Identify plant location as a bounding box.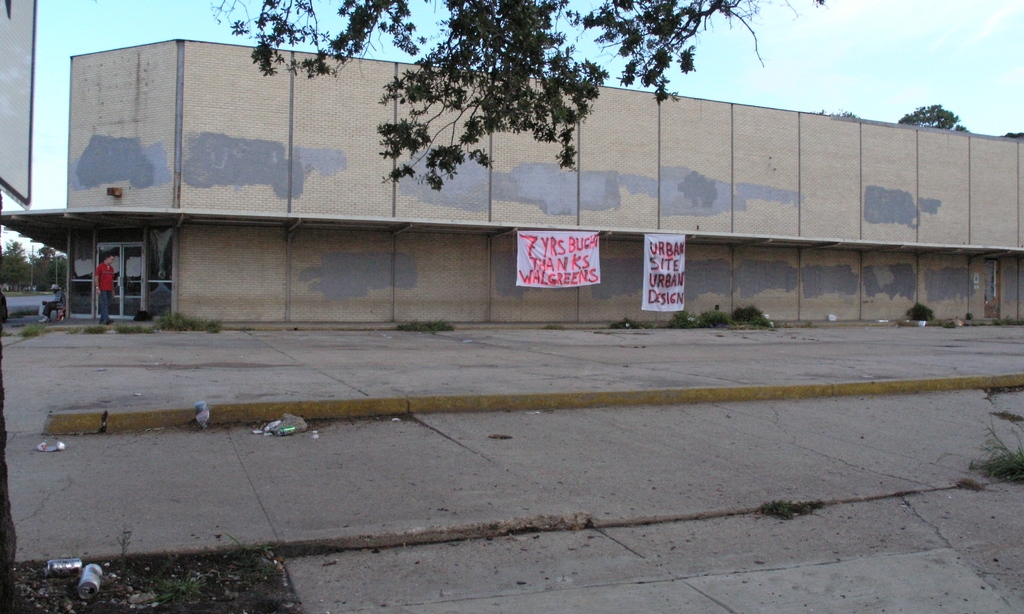
box(959, 410, 1023, 480).
